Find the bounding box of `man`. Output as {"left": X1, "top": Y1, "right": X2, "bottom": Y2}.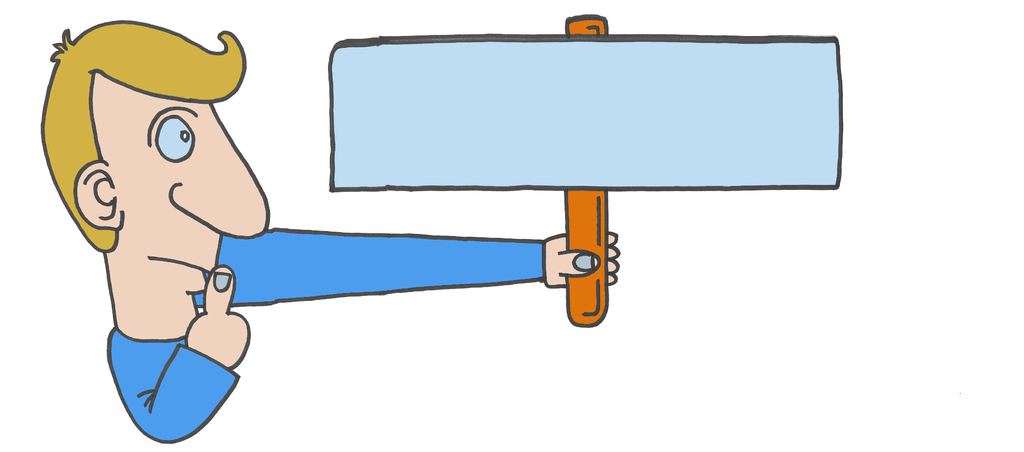
{"left": 24, "top": 12, "right": 616, "bottom": 440}.
